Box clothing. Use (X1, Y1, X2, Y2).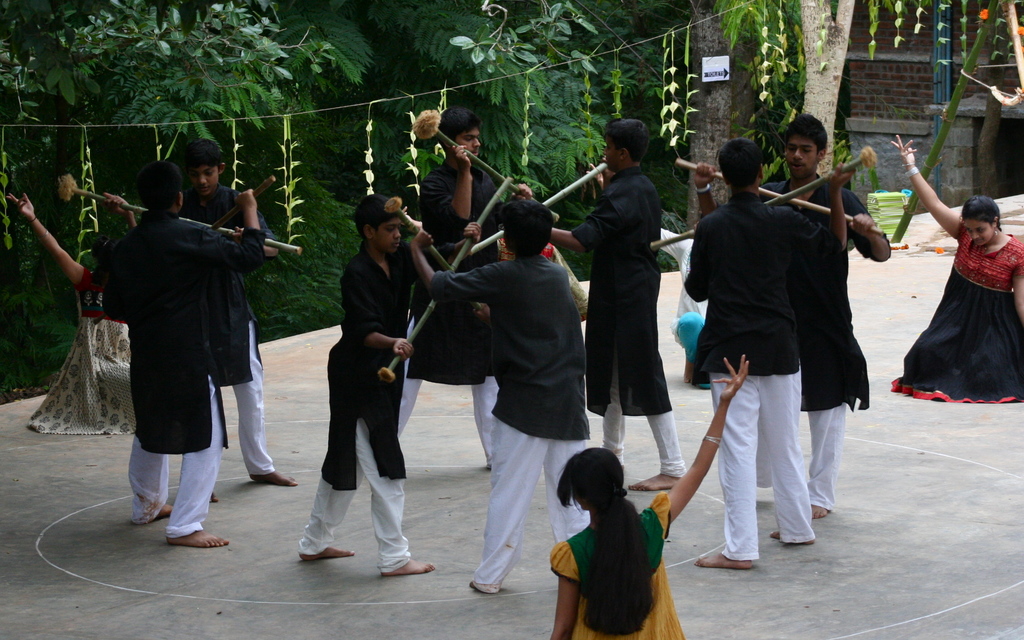
(551, 493, 687, 639).
